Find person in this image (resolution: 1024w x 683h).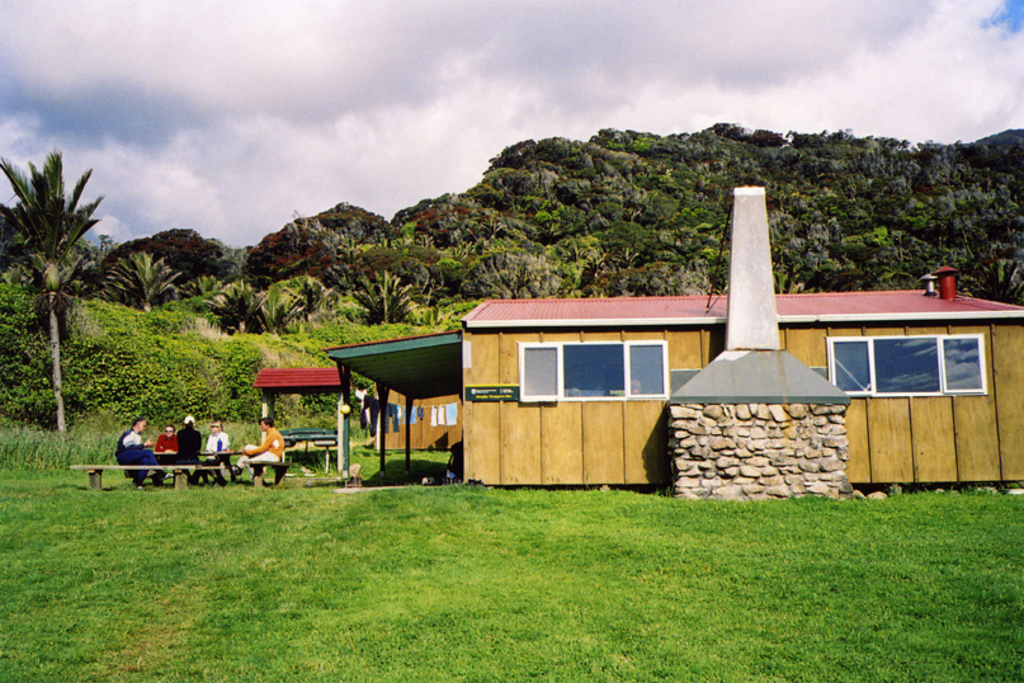
l=175, t=413, r=202, b=468.
